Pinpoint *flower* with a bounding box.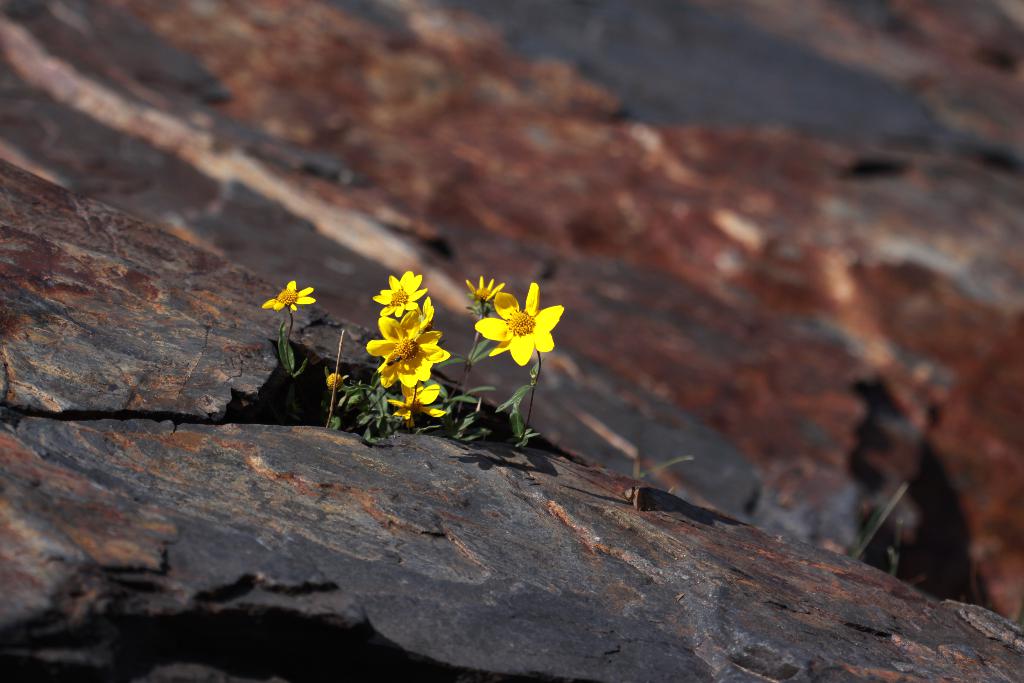
bbox=(381, 377, 447, 428).
